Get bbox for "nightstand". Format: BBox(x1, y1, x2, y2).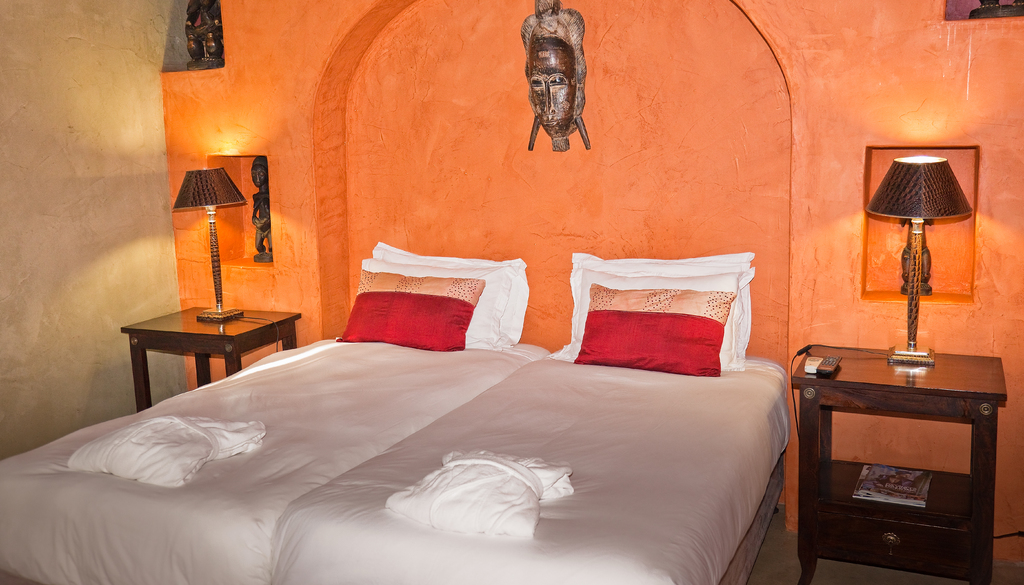
BBox(798, 326, 1016, 578).
